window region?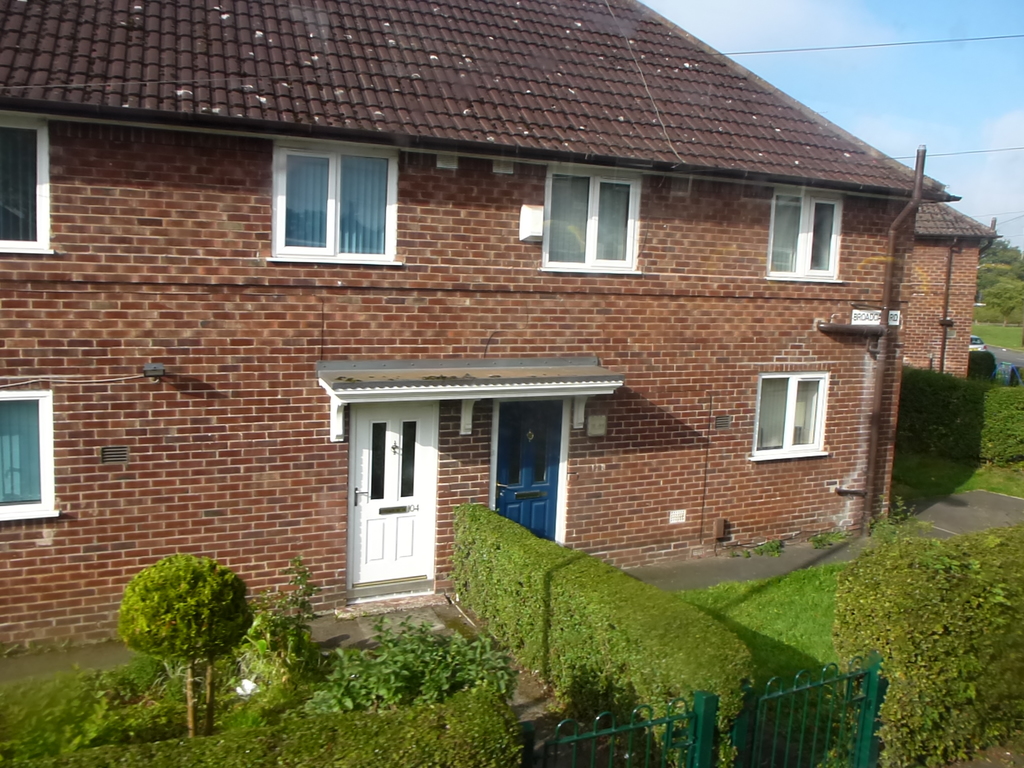
[left=273, top=139, right=403, bottom=260]
